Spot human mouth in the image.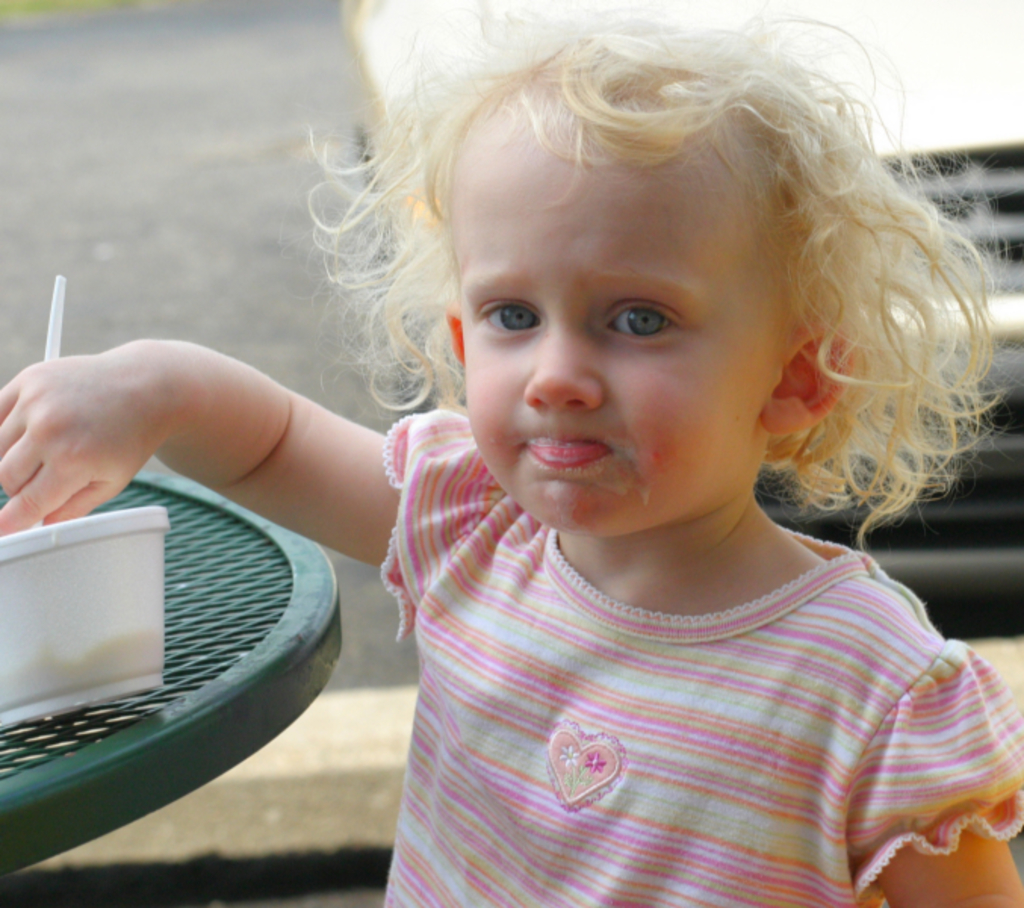
human mouth found at 510/418/611/483.
